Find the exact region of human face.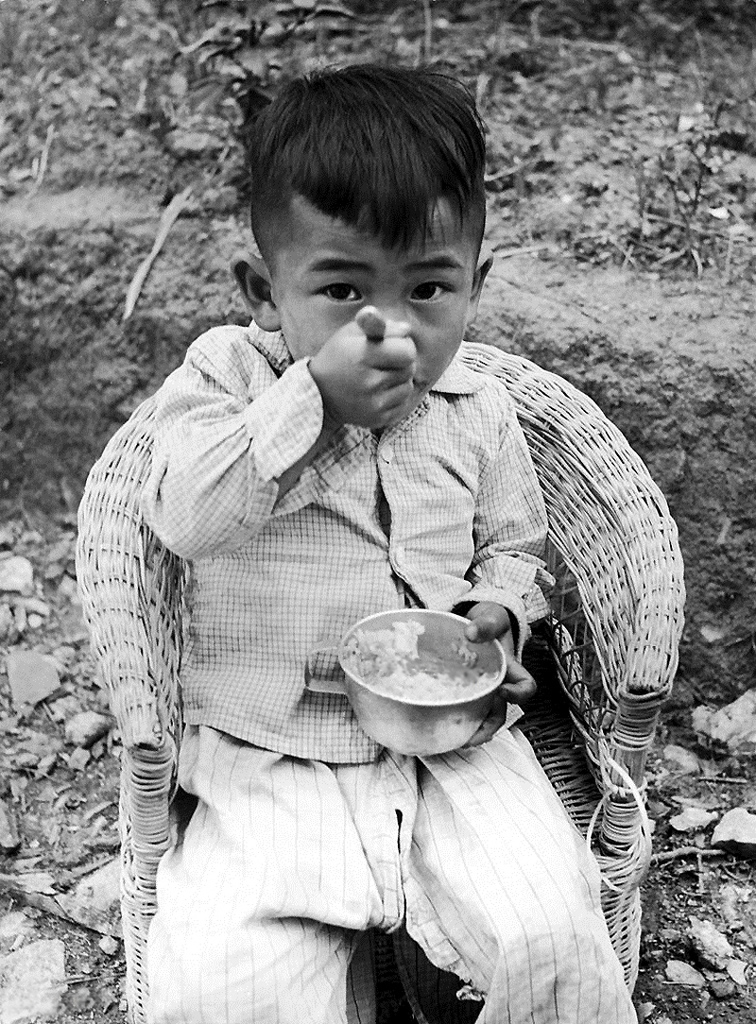
Exact region: <box>277,194,479,411</box>.
